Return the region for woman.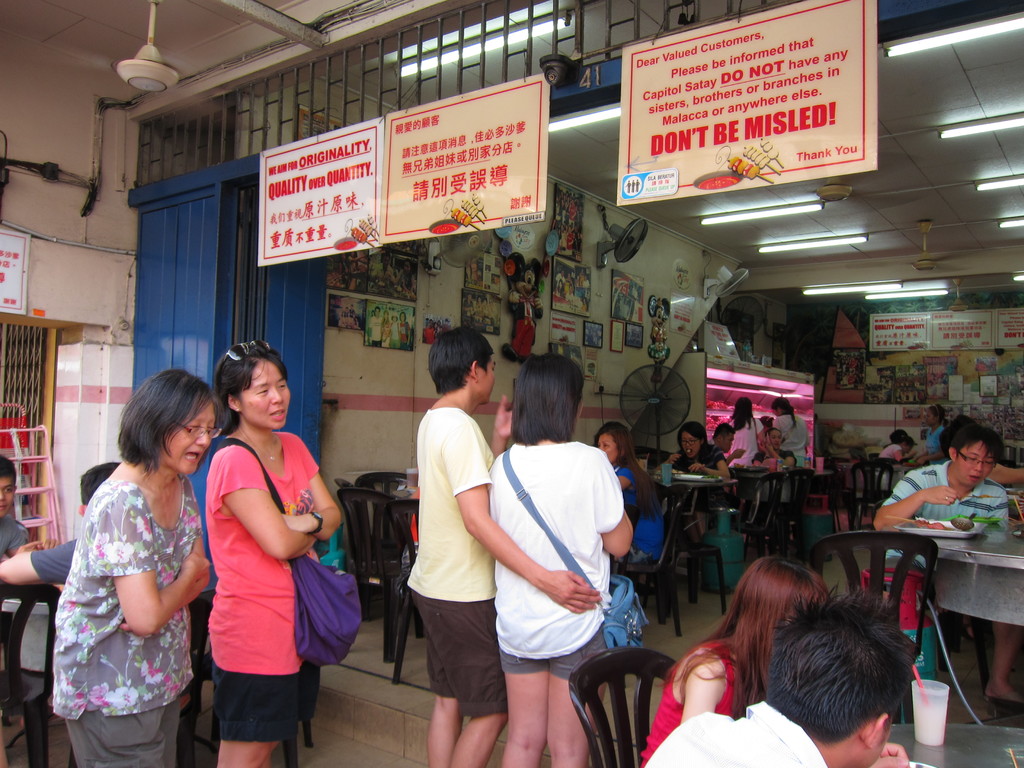
bbox=(640, 556, 830, 767).
